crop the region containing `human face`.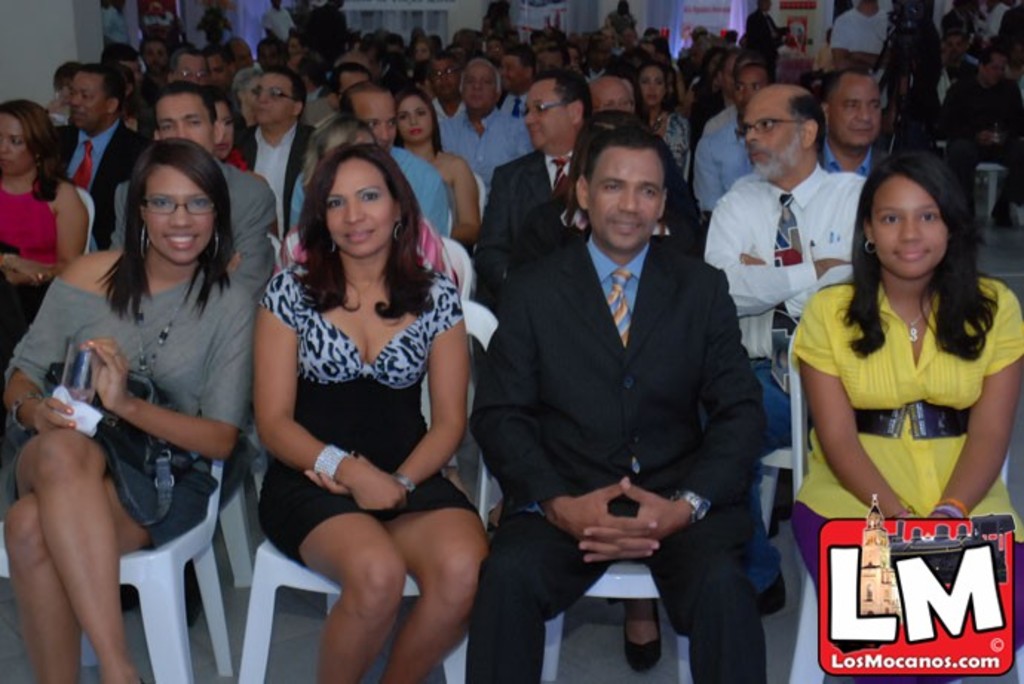
Crop region: [left=433, top=56, right=460, bottom=99].
